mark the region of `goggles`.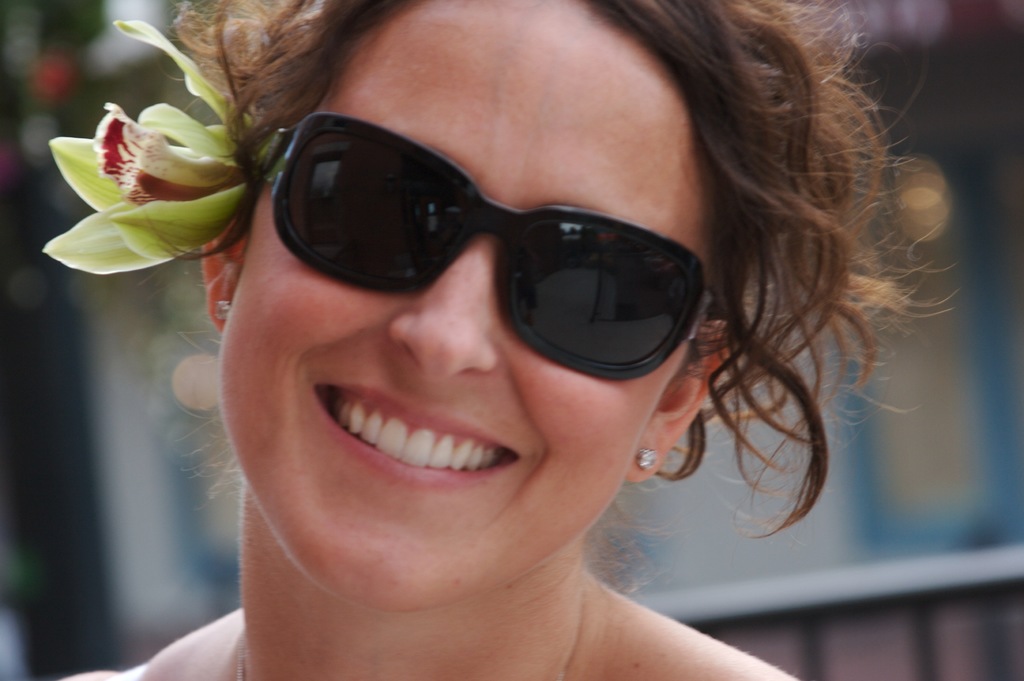
Region: 214:115:737:367.
